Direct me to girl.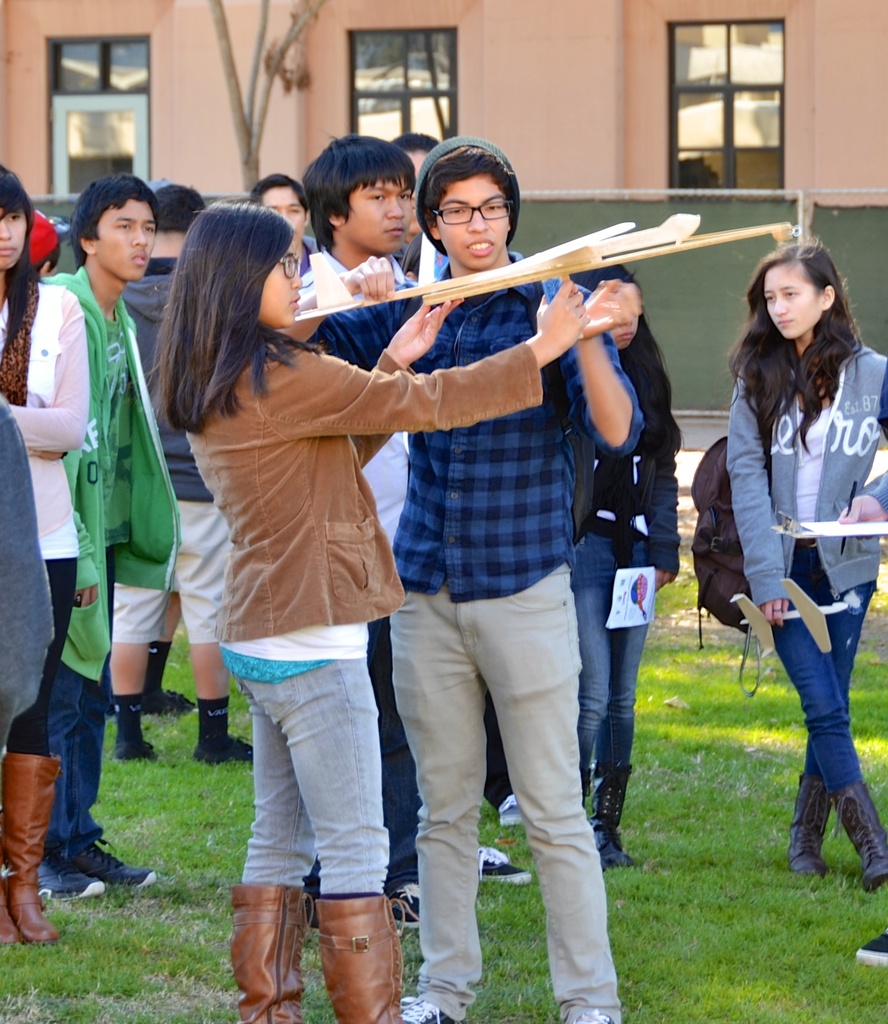
Direction: box=[0, 164, 96, 950].
